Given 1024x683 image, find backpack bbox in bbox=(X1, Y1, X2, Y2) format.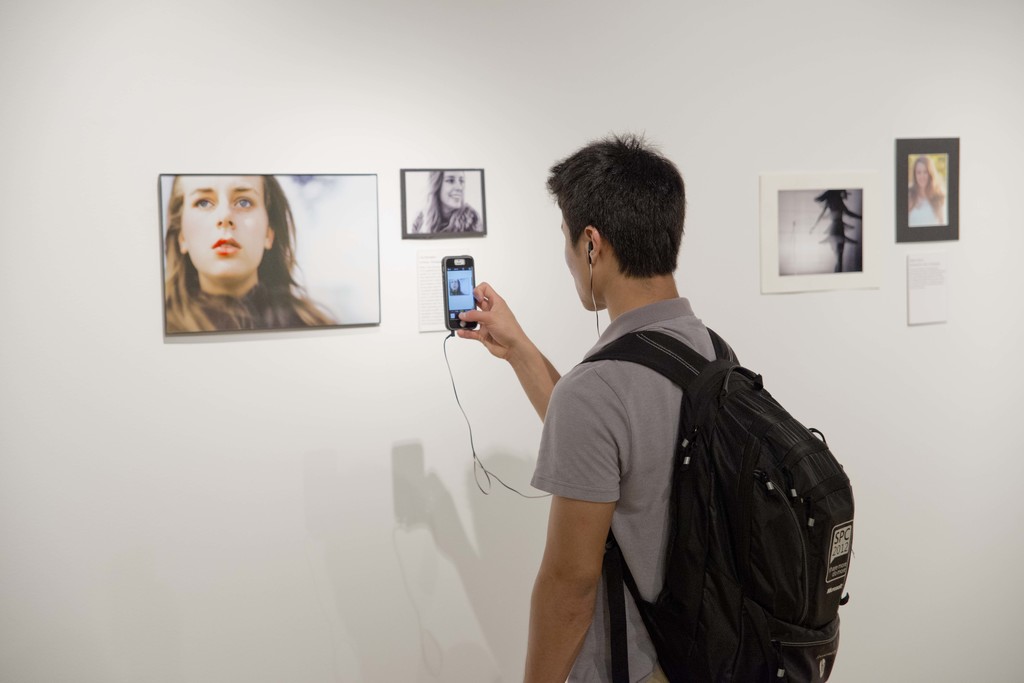
bbox=(584, 301, 868, 682).
